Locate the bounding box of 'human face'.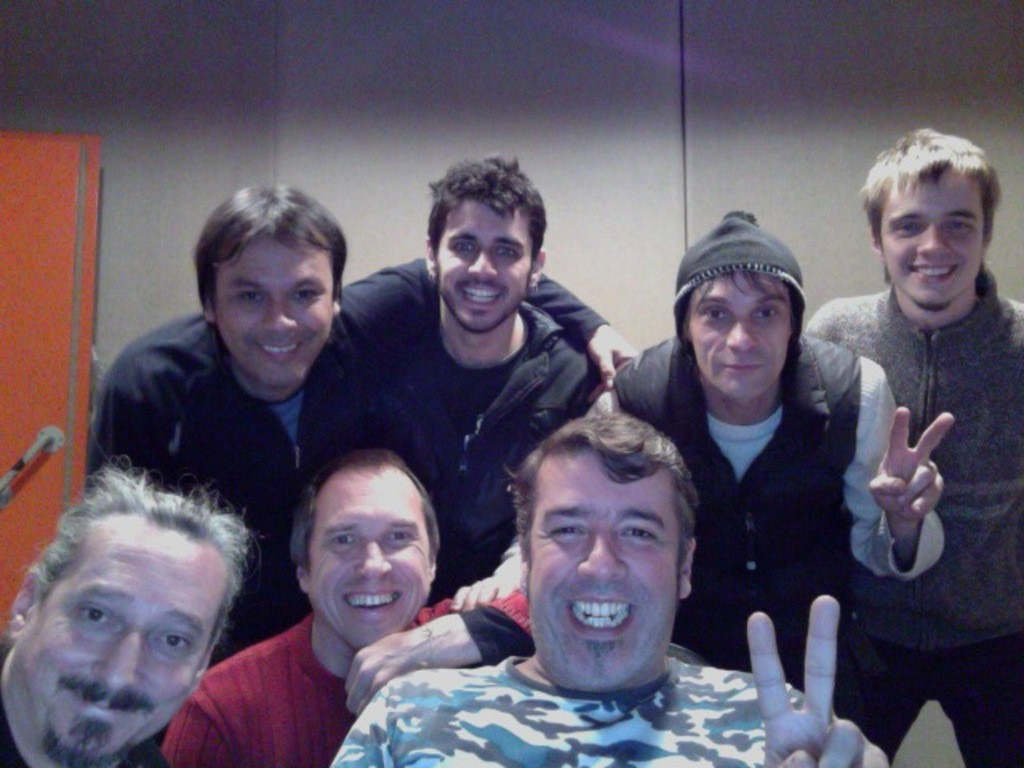
Bounding box: (880,168,986,310).
